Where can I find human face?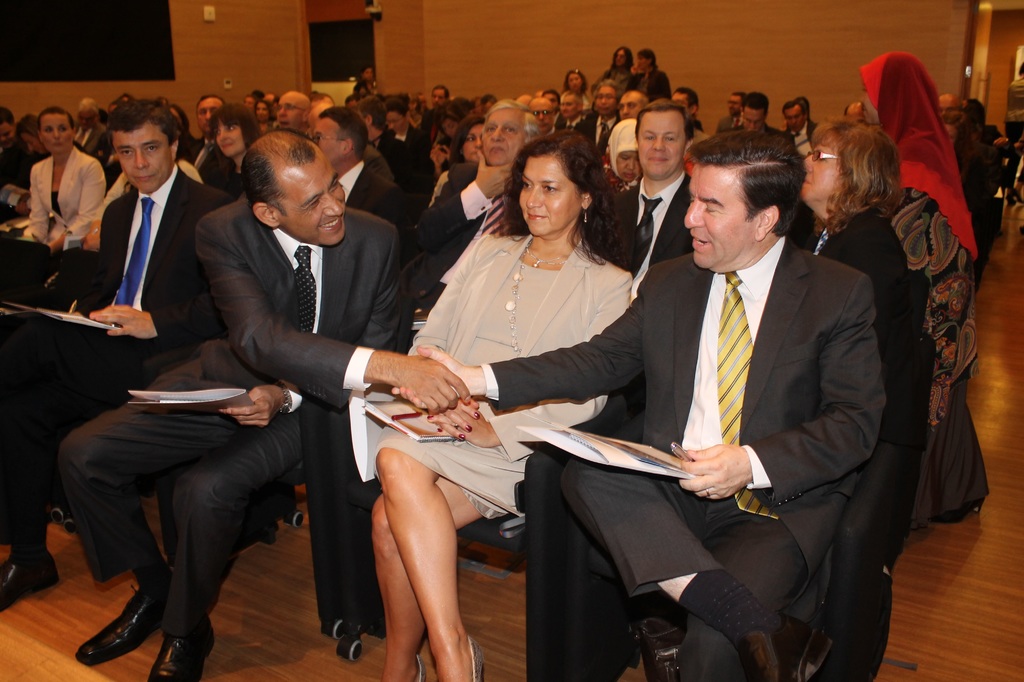
You can find it at <bbox>561, 94, 577, 120</bbox>.
